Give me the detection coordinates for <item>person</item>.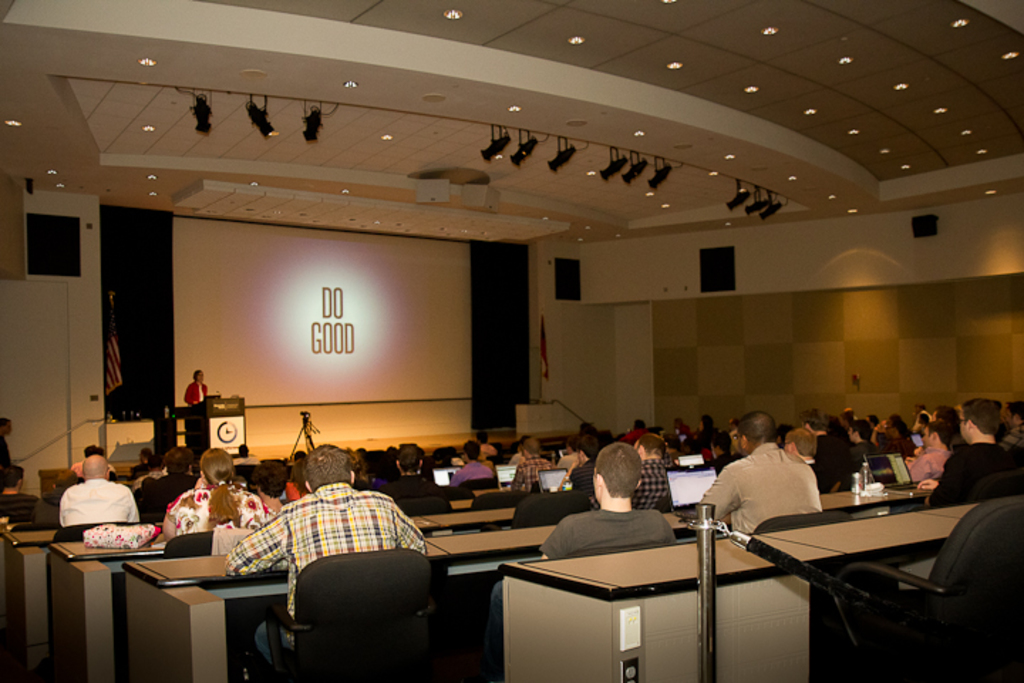
box(181, 364, 209, 406).
